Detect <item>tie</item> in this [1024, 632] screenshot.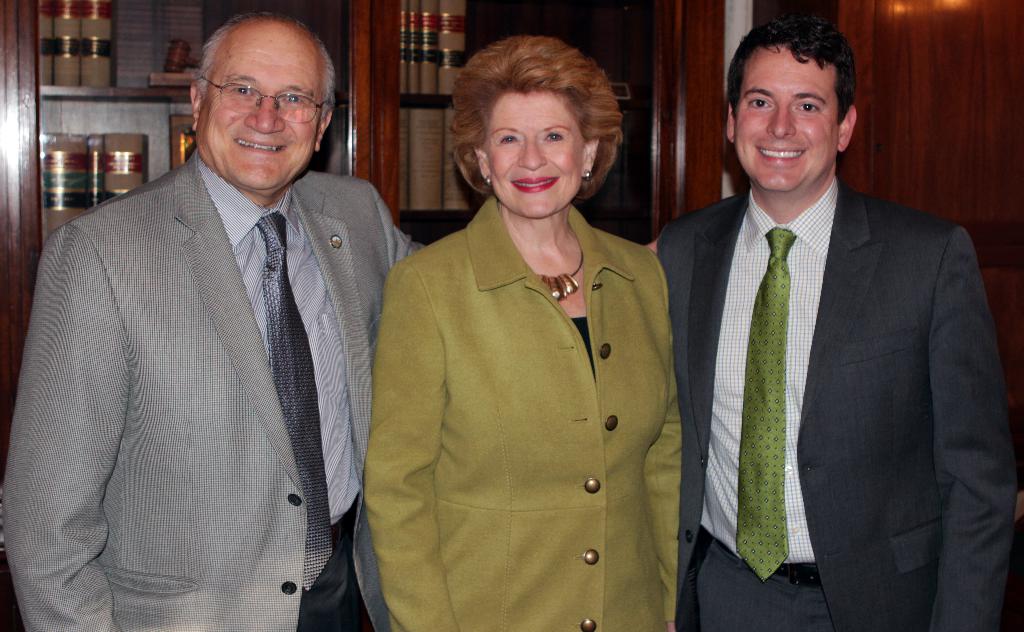
Detection: (x1=250, y1=208, x2=336, y2=596).
